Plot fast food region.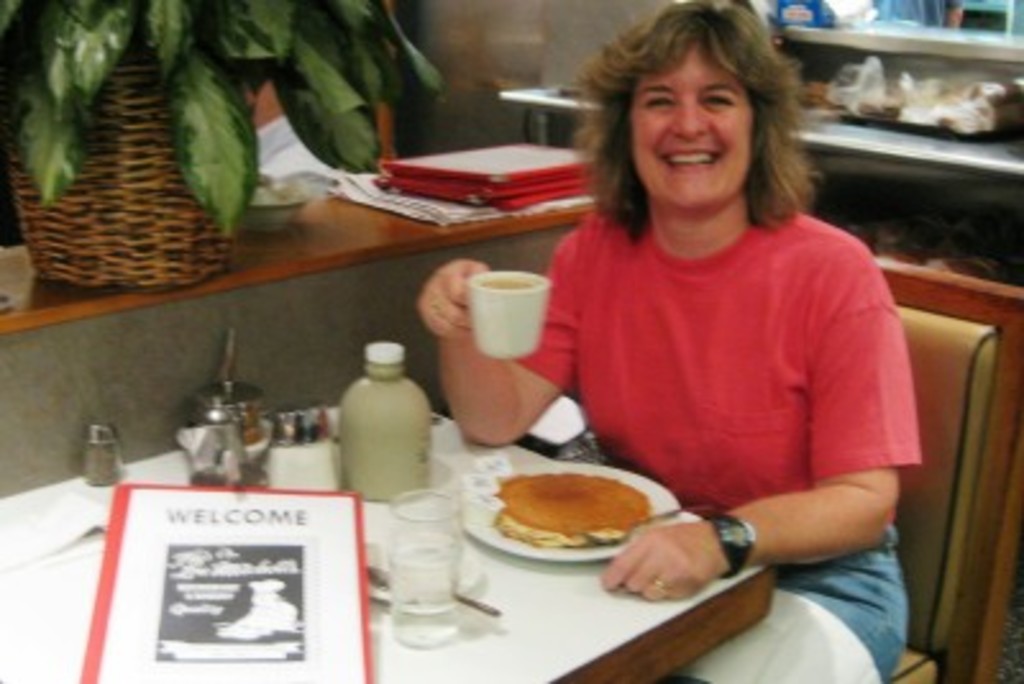
Plotted at pyautogui.locateOnScreen(484, 461, 671, 564).
